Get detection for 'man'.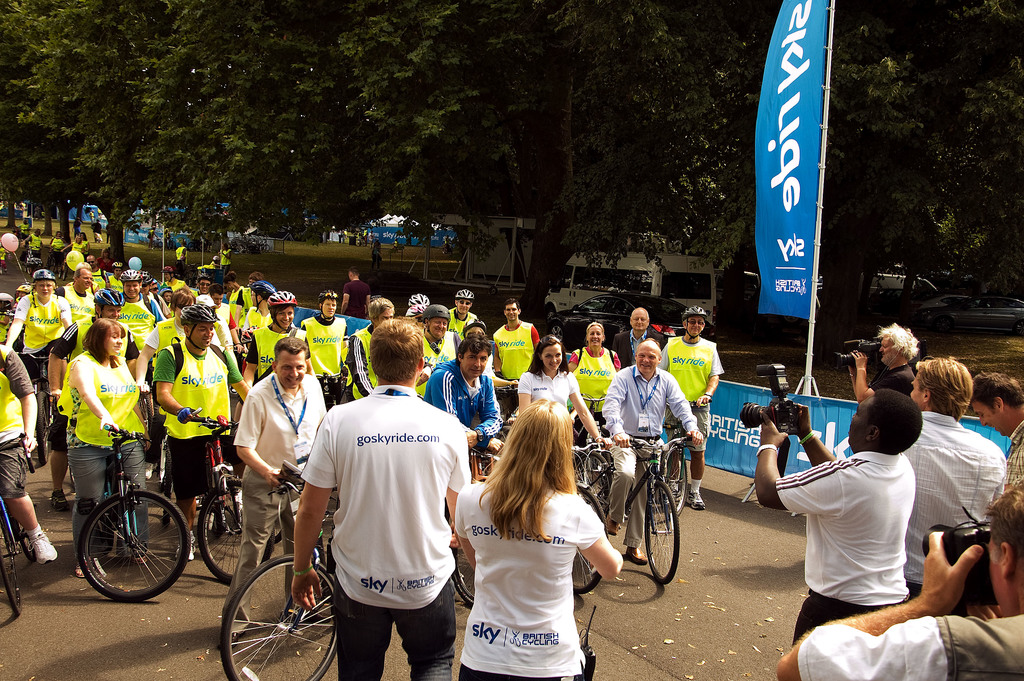
Detection: <region>419, 302, 460, 389</region>.
